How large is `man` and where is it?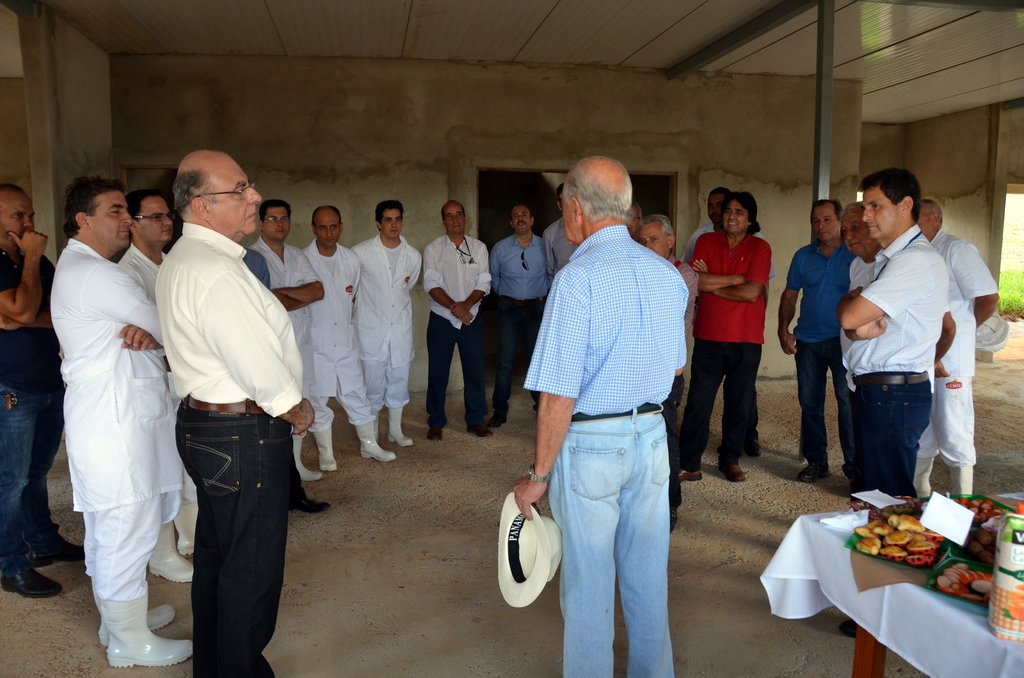
Bounding box: [148,148,332,676].
